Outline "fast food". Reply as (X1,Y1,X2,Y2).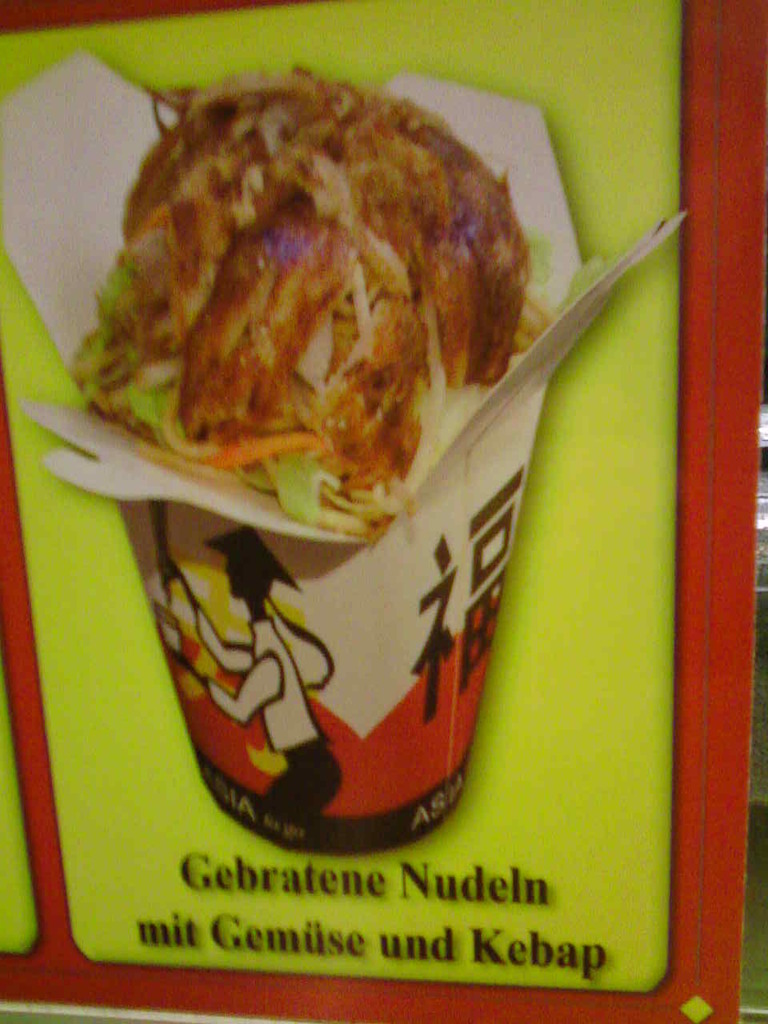
(41,80,602,799).
